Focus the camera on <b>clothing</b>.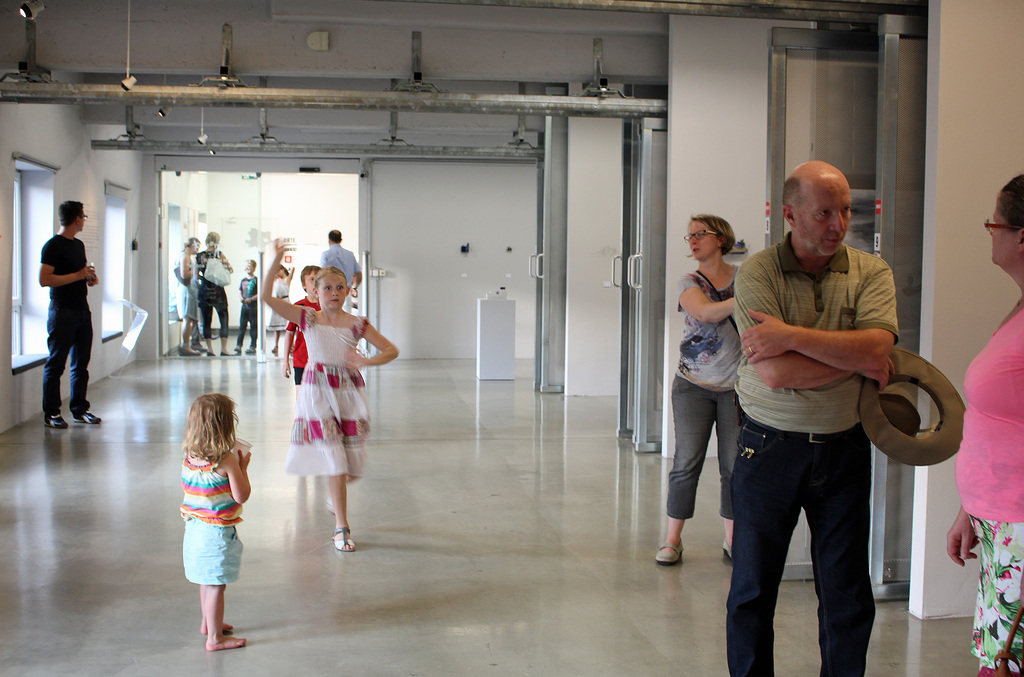
Focus region: pyautogui.locateOnScreen(164, 445, 240, 605).
